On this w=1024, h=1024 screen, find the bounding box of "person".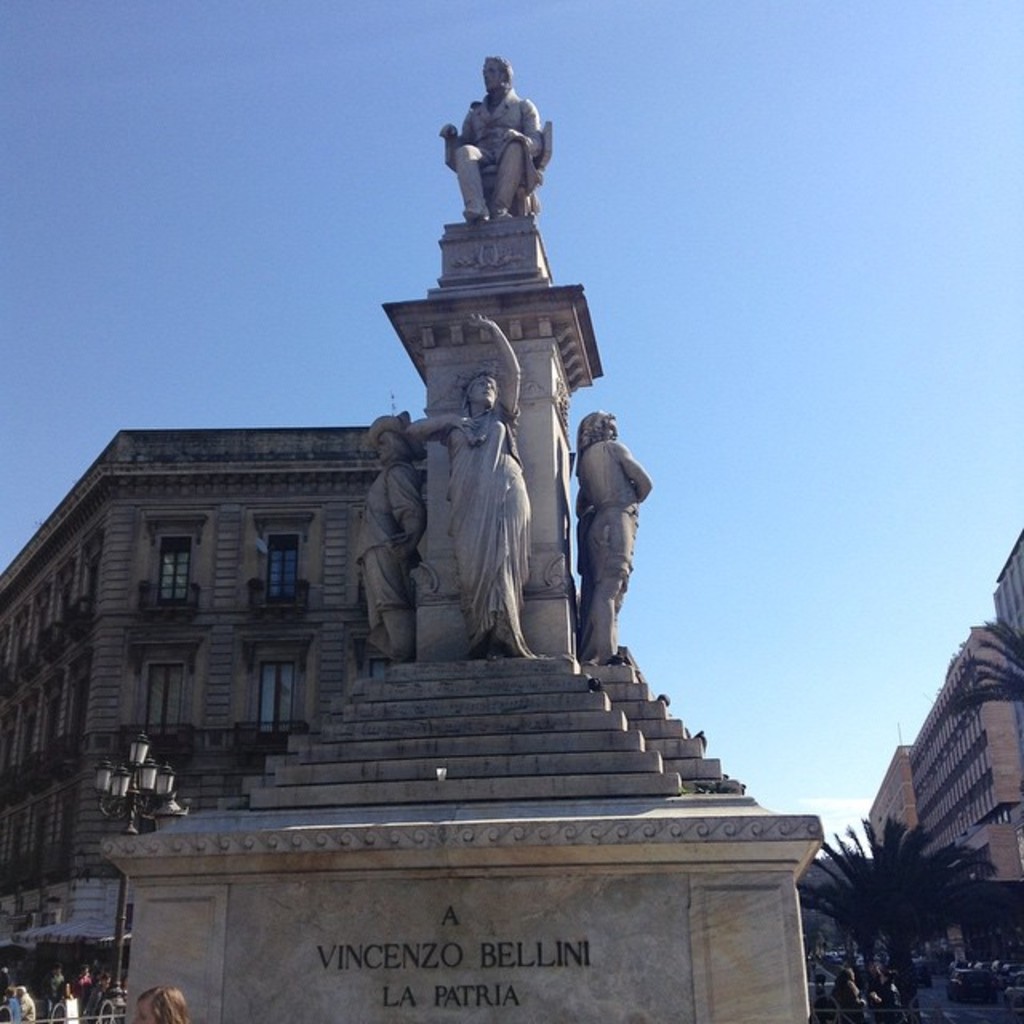
Bounding box: x1=837 y1=966 x2=866 y2=1022.
